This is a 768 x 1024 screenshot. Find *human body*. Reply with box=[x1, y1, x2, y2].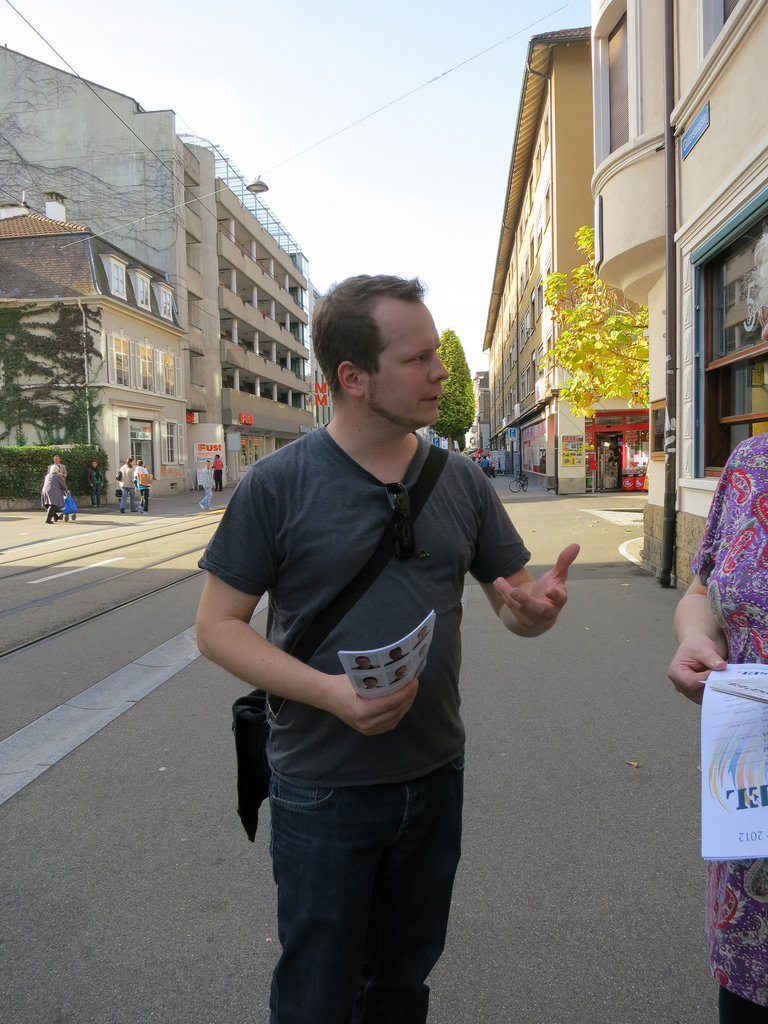
box=[200, 467, 211, 512].
